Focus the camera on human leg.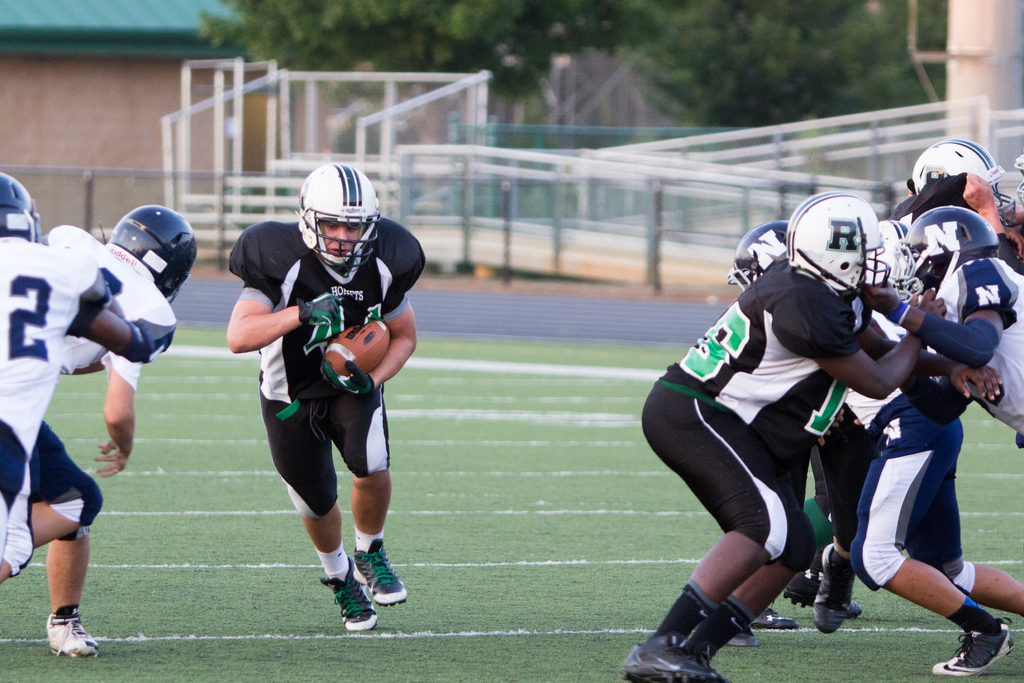
Focus region: x1=257 y1=383 x2=388 y2=627.
